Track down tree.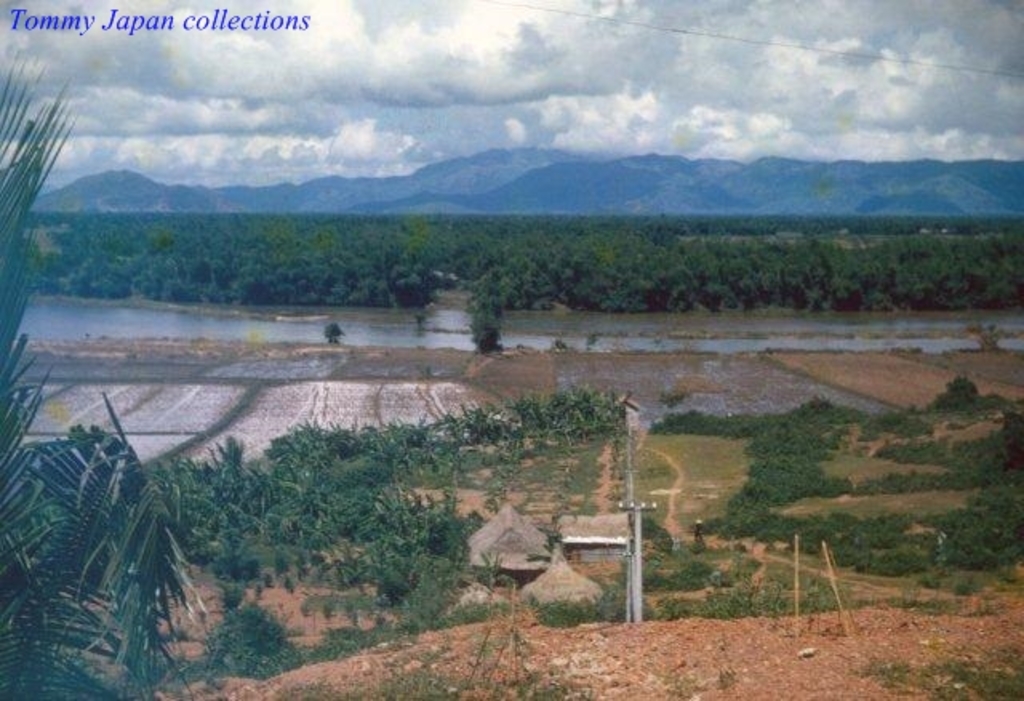
Tracked to select_region(461, 296, 504, 350).
